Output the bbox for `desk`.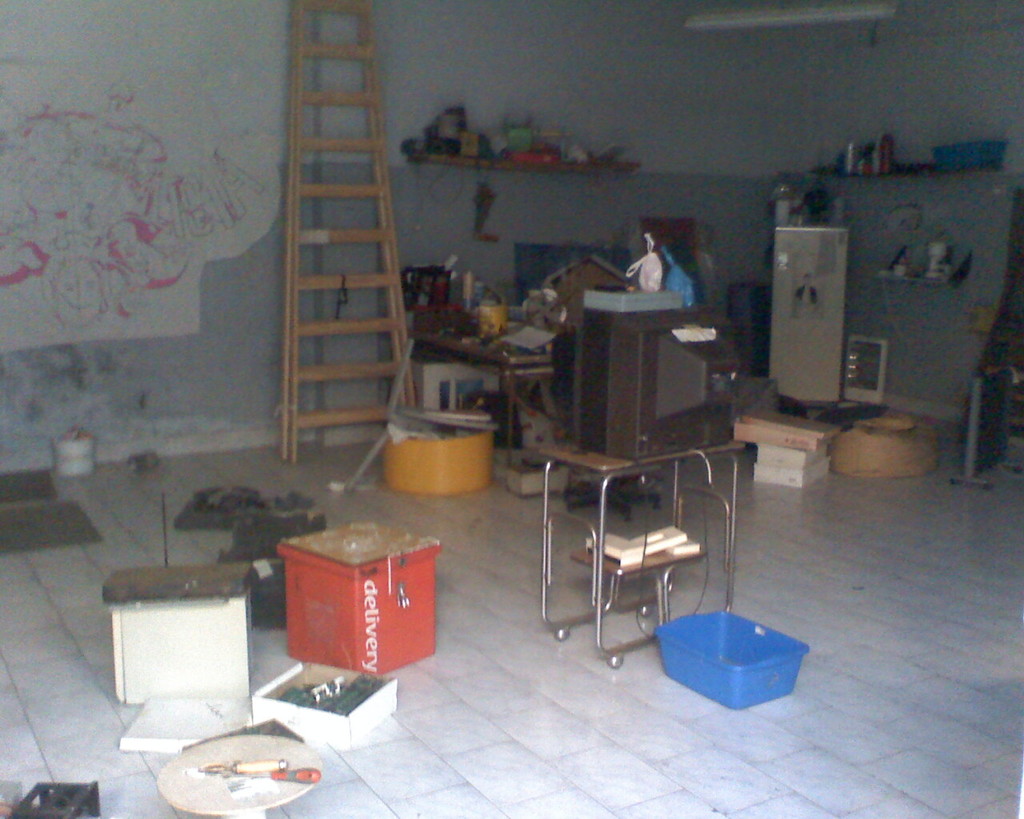
510, 416, 739, 653.
